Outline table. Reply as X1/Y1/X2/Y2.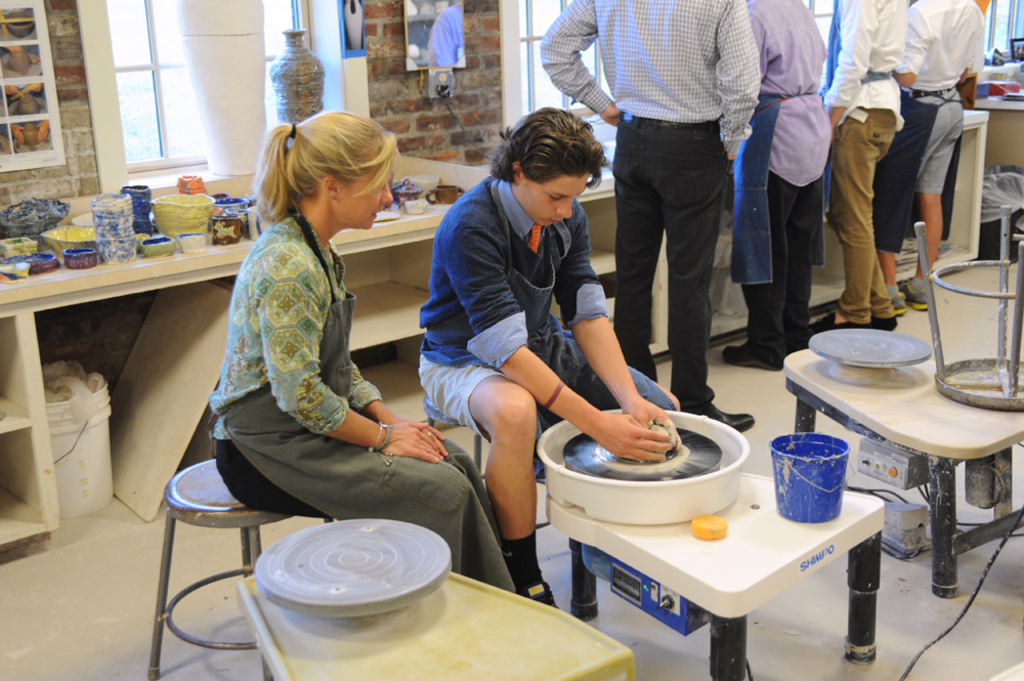
0/146/615/563.
